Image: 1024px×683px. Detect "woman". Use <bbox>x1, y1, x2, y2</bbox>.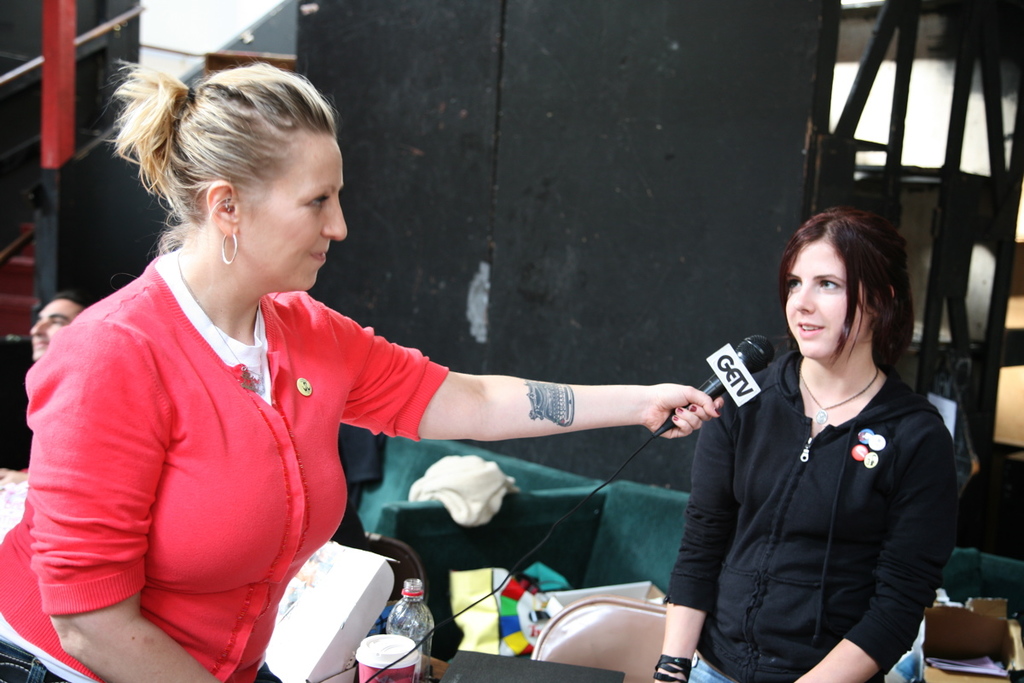
<bbox>660, 208, 958, 680</bbox>.
